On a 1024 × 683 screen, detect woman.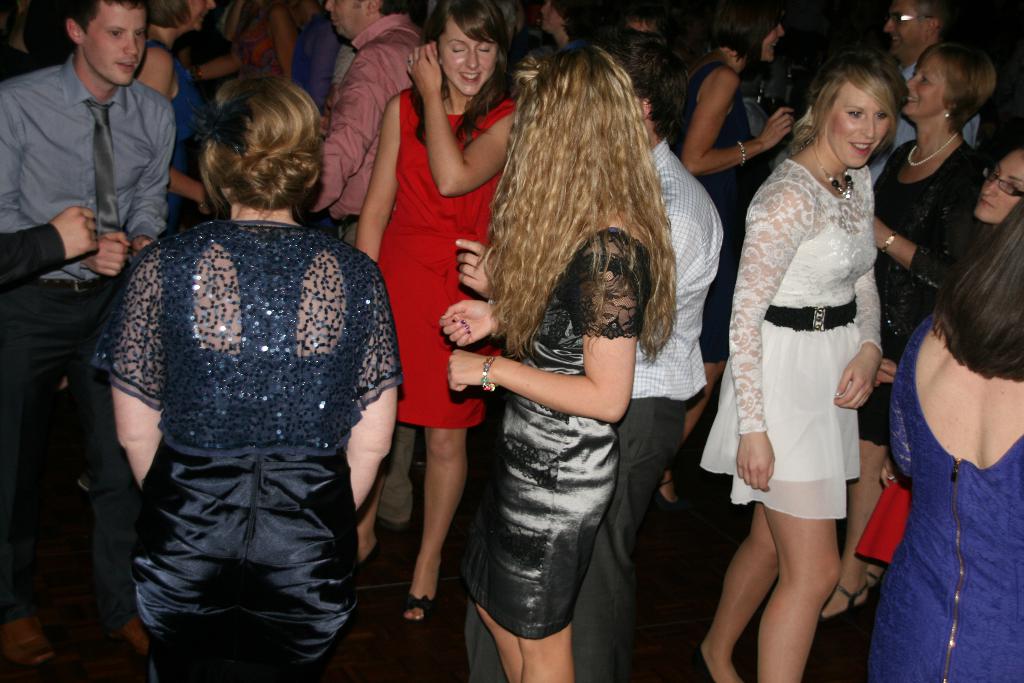
BBox(184, 0, 285, 84).
